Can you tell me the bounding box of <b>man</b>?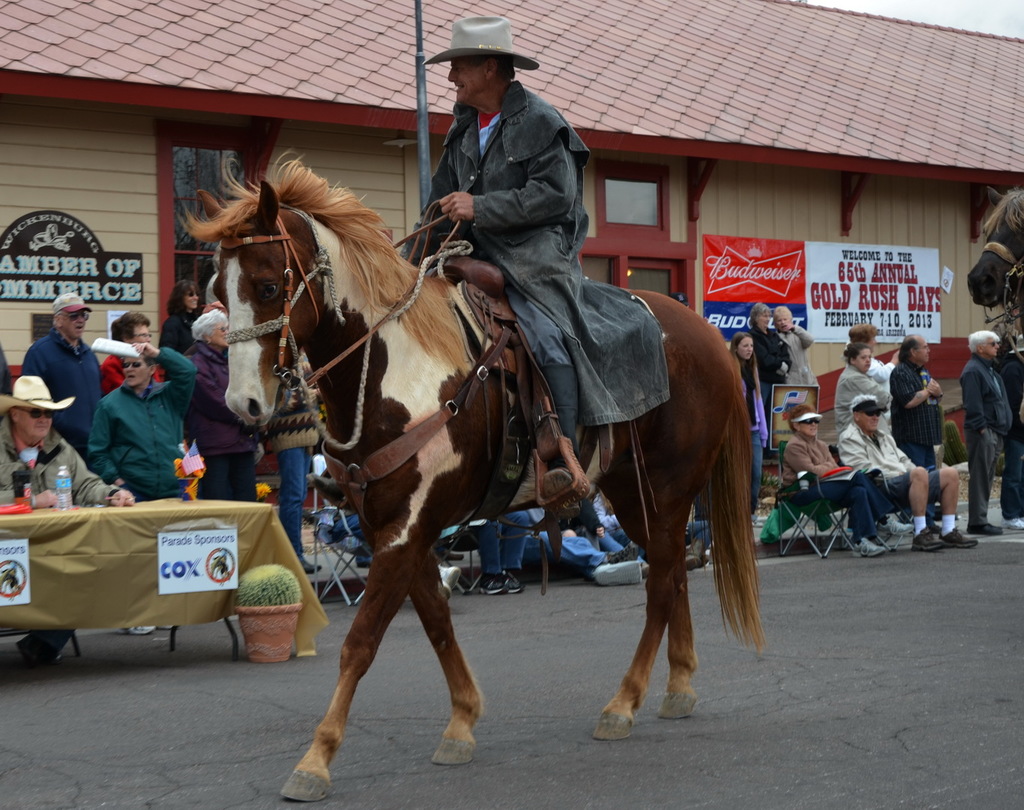
BBox(775, 305, 824, 386).
